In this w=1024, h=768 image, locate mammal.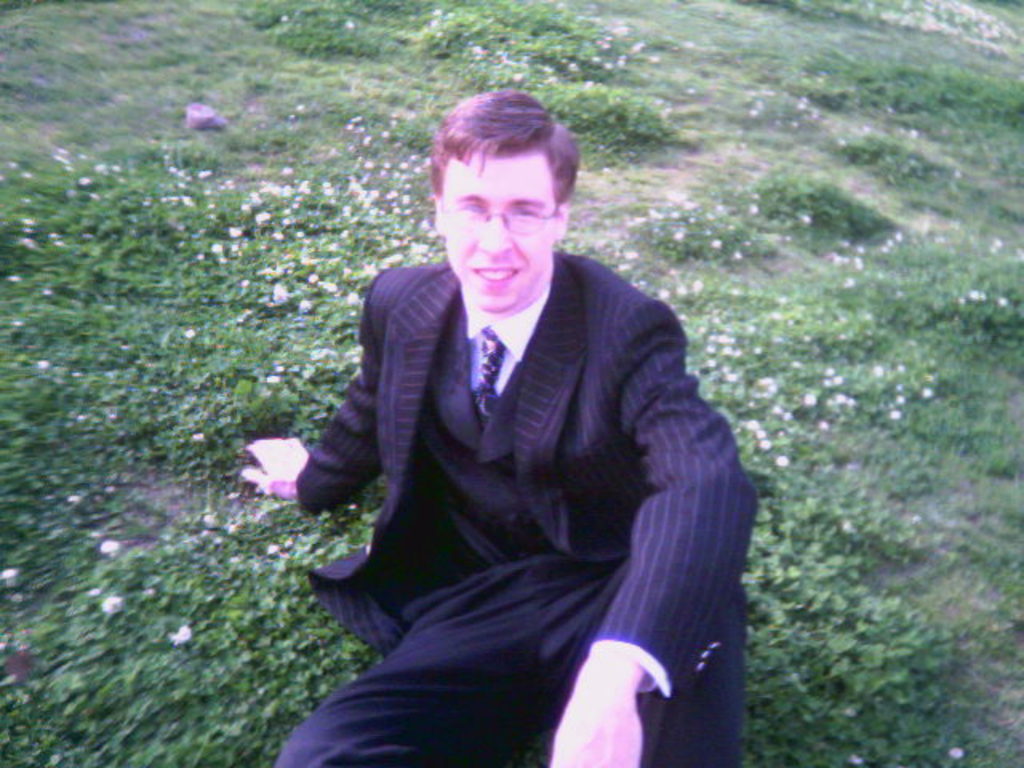
Bounding box: (x1=259, y1=67, x2=754, y2=742).
